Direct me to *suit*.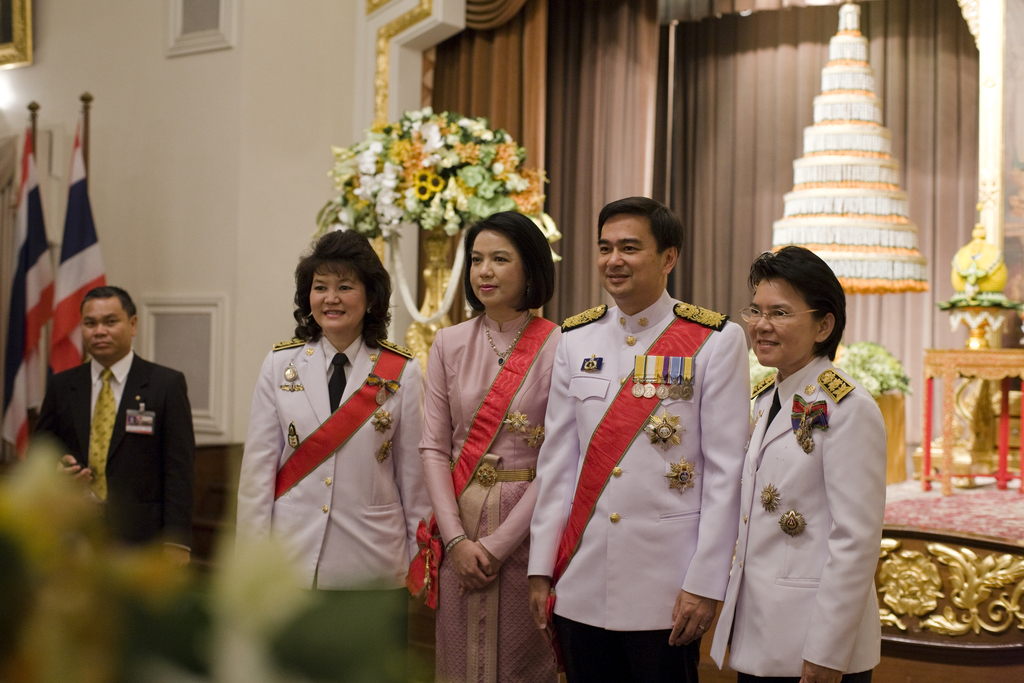
Direction: {"left": 236, "top": 329, "right": 435, "bottom": 635}.
